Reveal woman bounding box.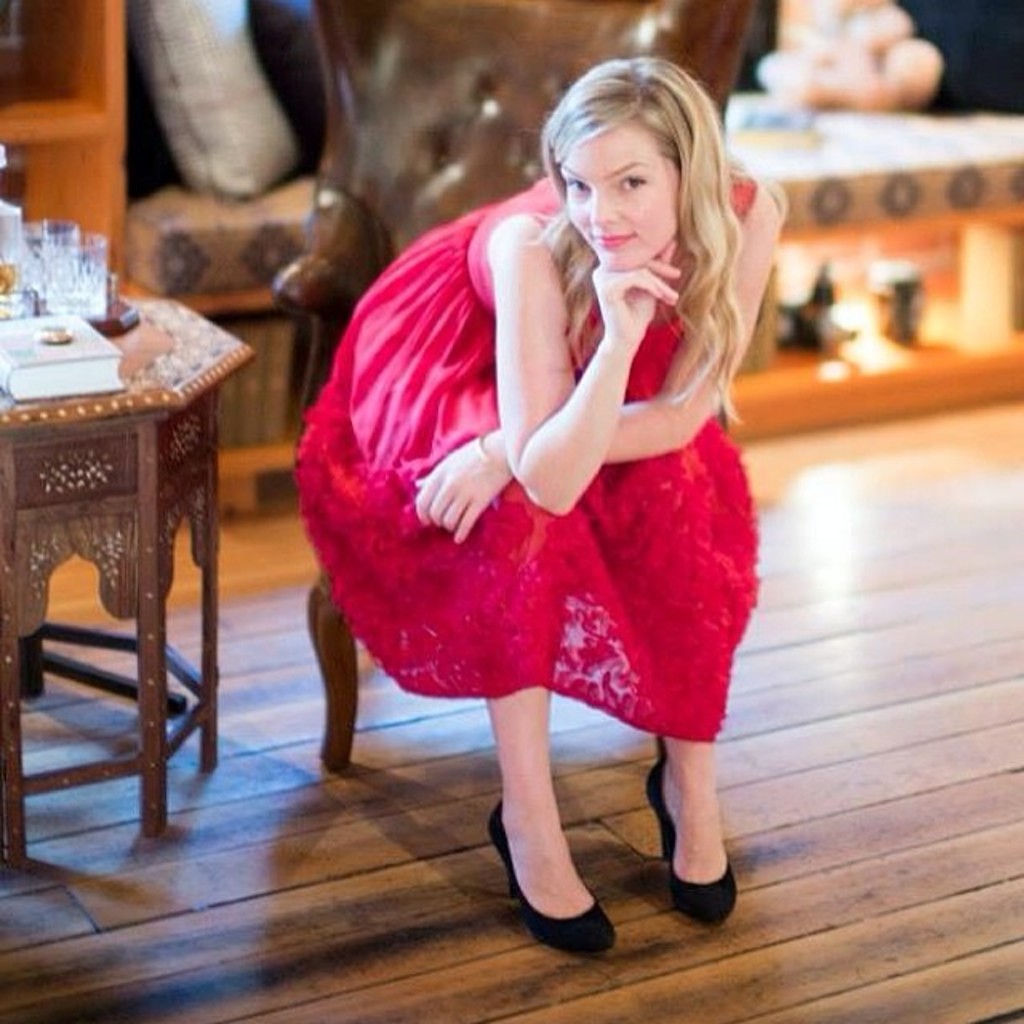
Revealed: (x1=299, y1=74, x2=742, y2=906).
